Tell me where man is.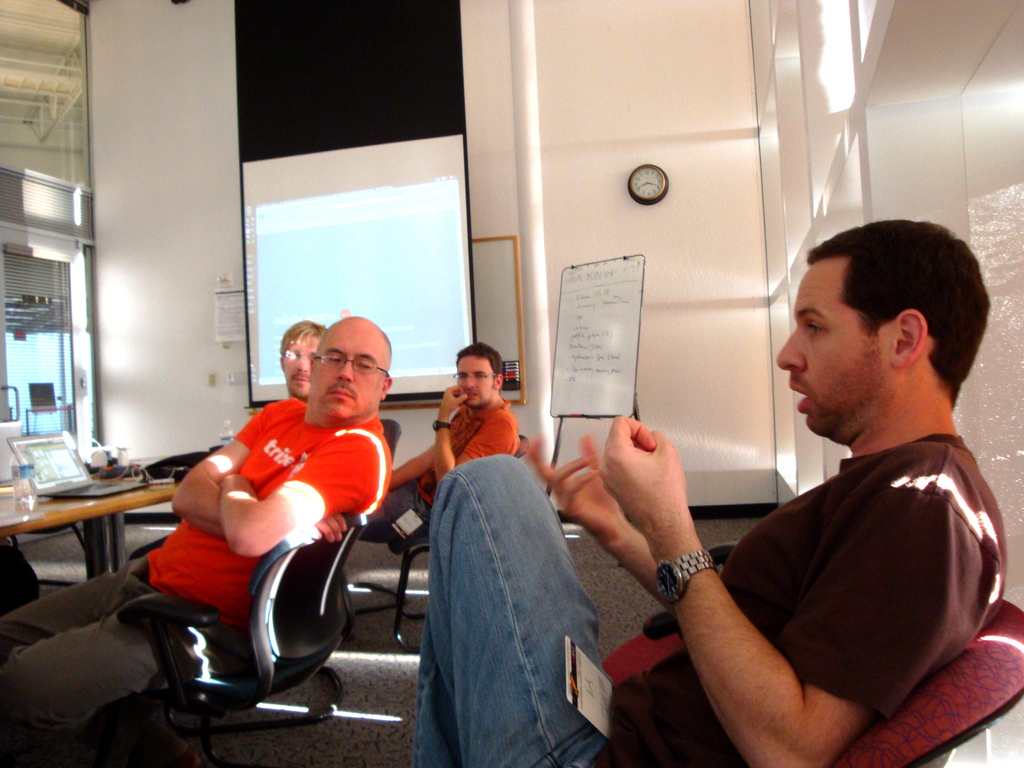
man is at <region>364, 342, 531, 536</region>.
